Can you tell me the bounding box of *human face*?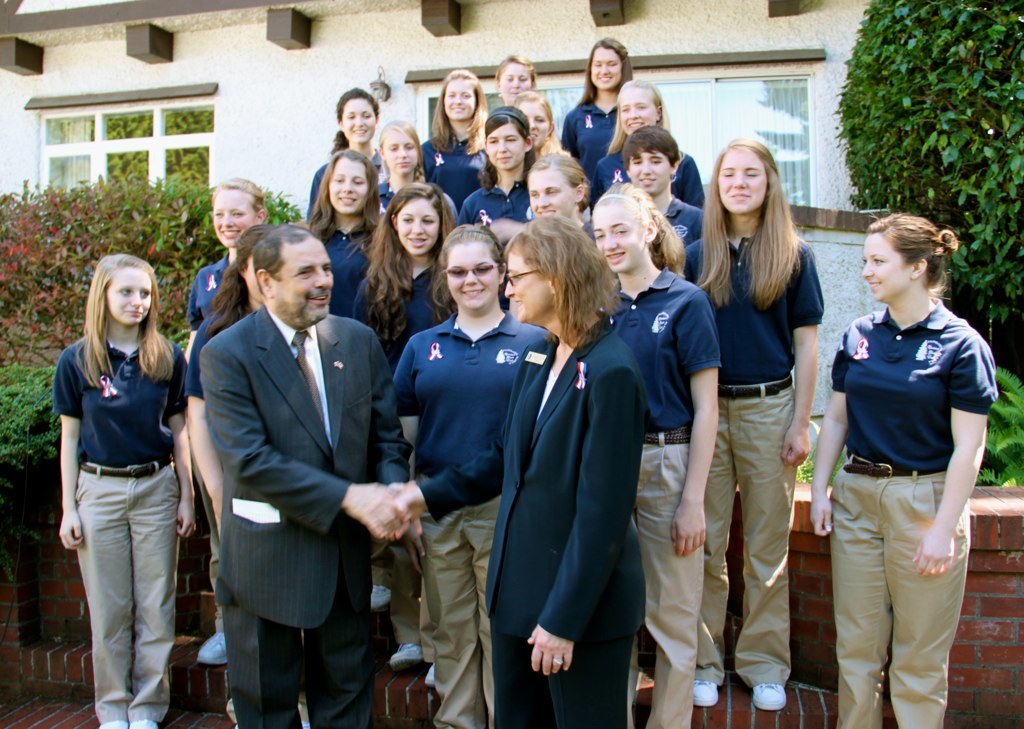
box=[213, 190, 256, 249].
